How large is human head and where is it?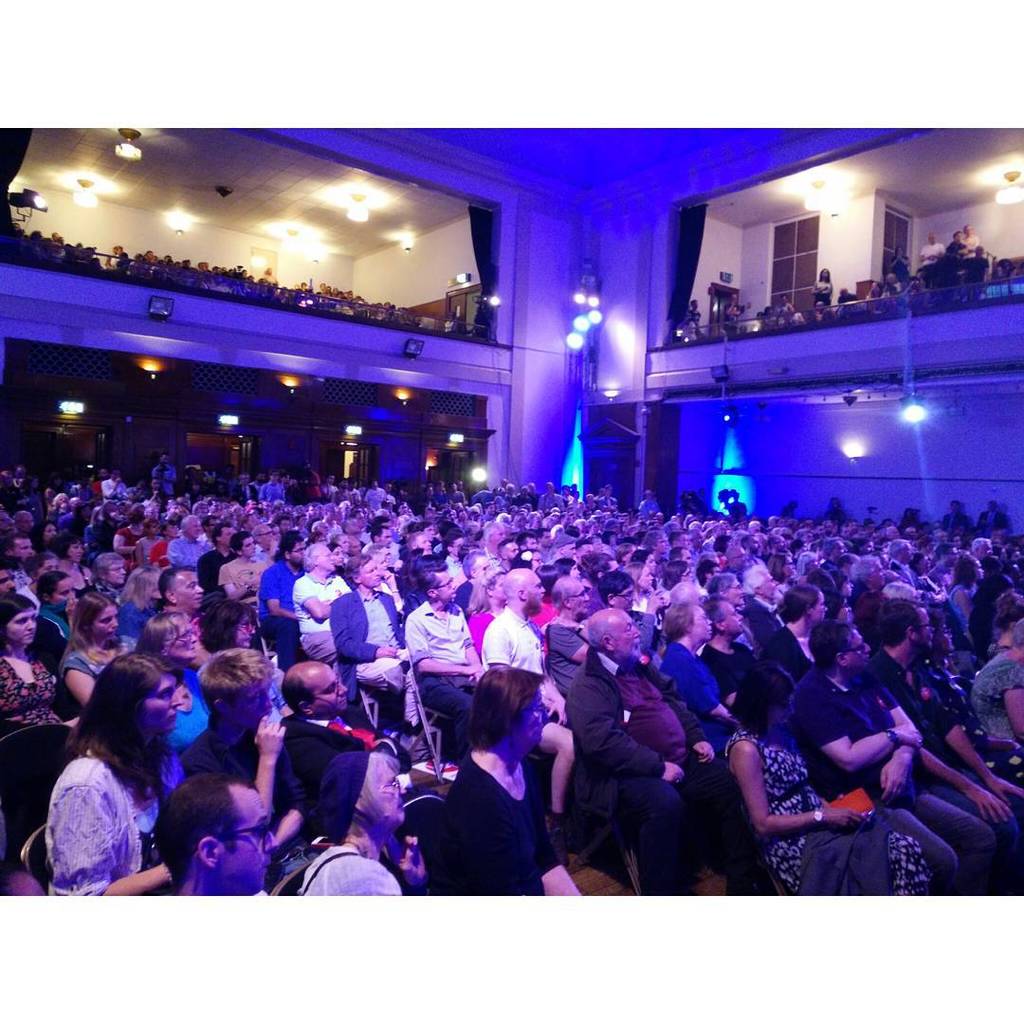
Bounding box: [738,666,795,730].
